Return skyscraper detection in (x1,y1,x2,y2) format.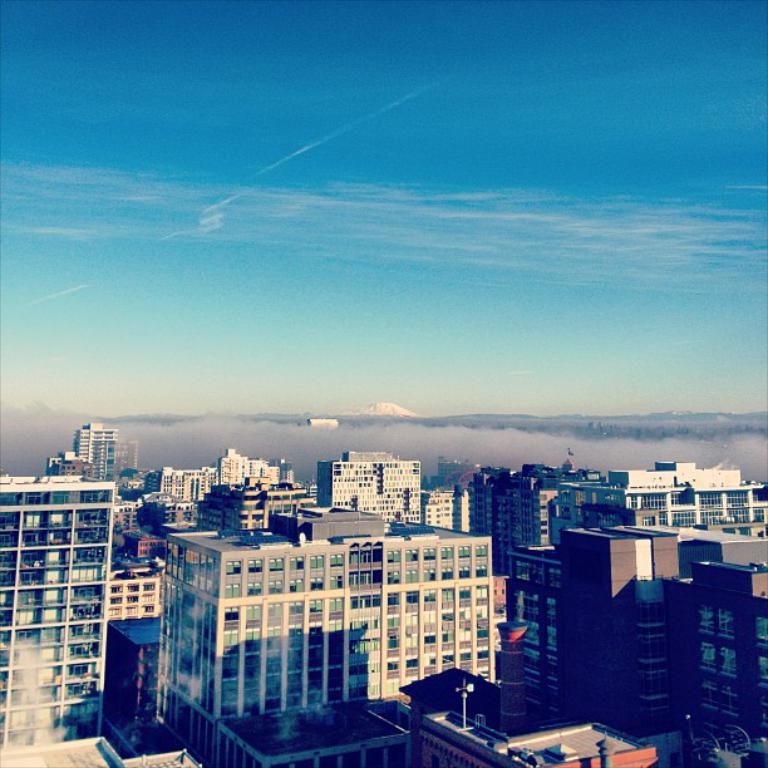
(587,473,767,526).
